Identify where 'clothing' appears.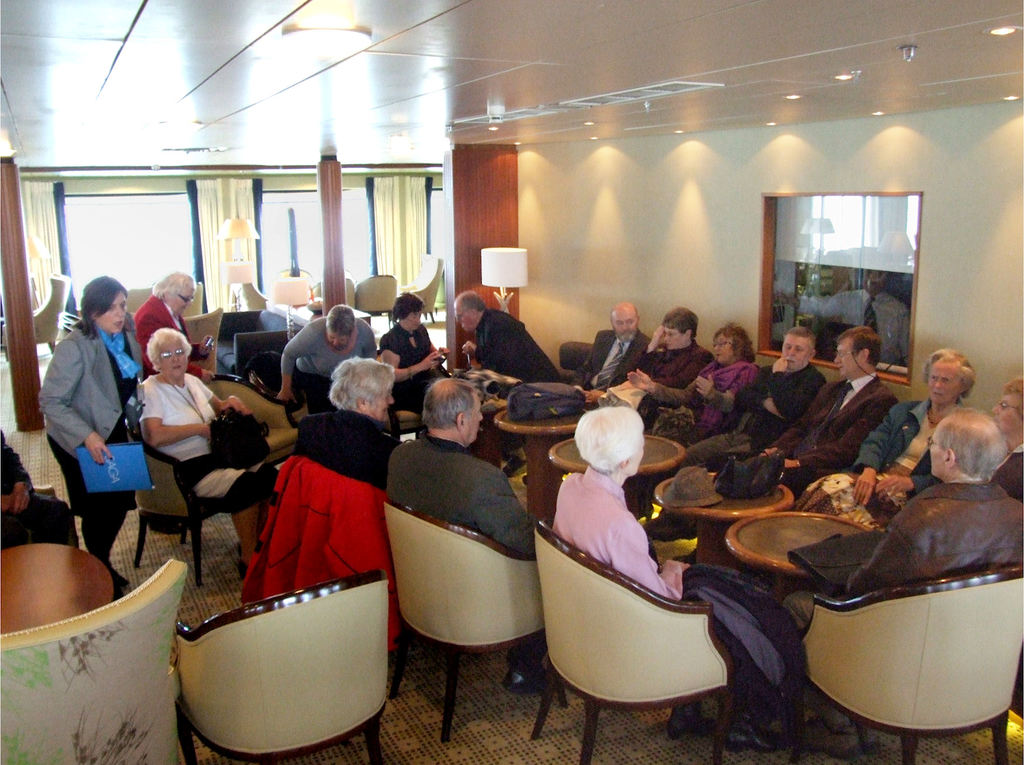
Appears at {"x1": 218, "y1": 429, "x2": 388, "y2": 640}.
